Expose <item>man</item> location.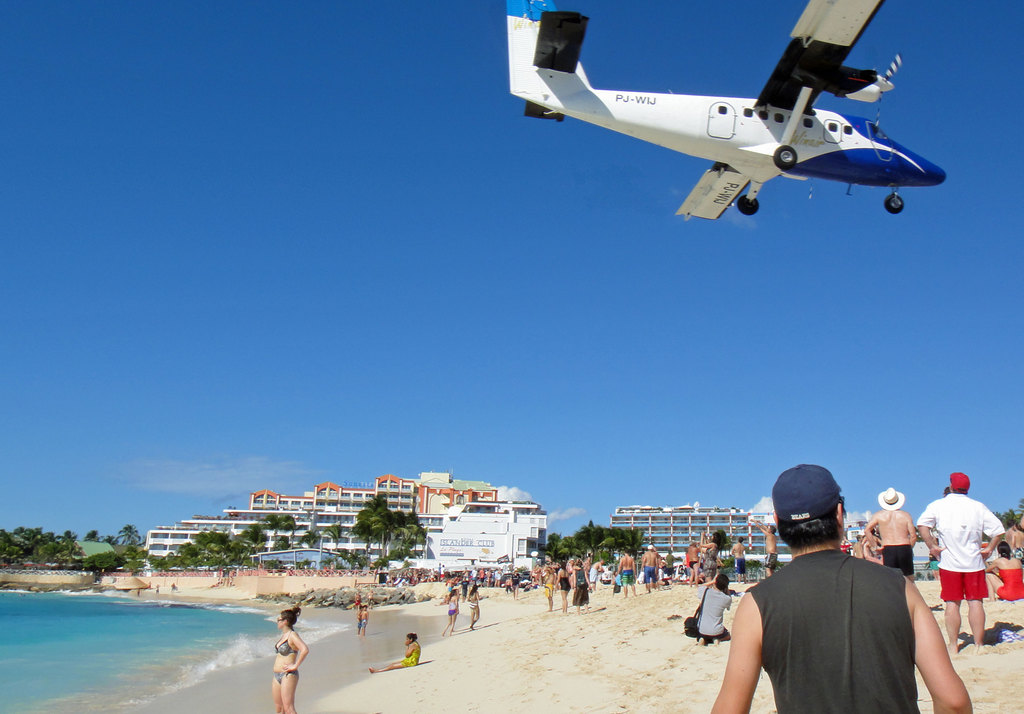
Exposed at (x1=916, y1=469, x2=1007, y2=651).
